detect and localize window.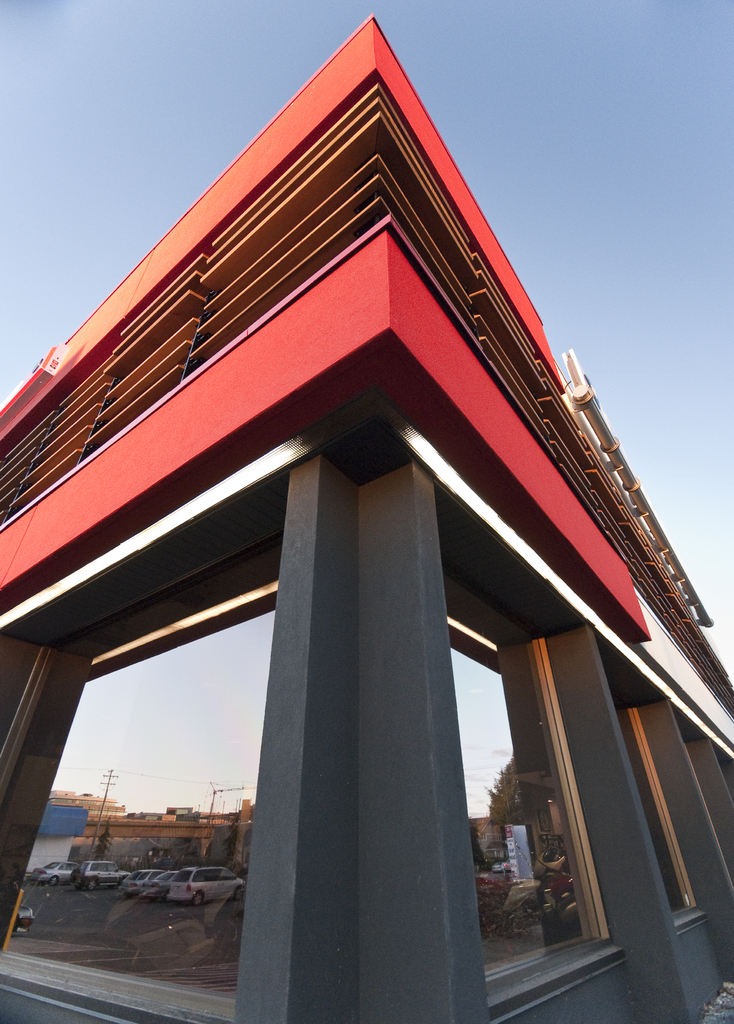
Localized at <region>612, 693, 708, 924</region>.
